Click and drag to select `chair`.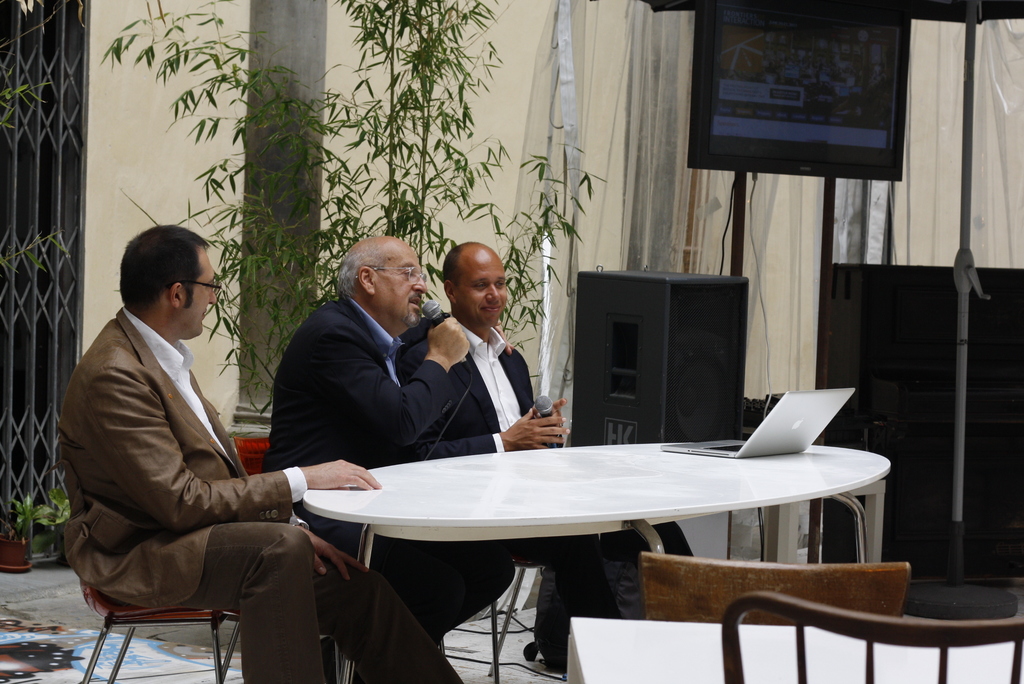
Selection: 641 552 906 627.
